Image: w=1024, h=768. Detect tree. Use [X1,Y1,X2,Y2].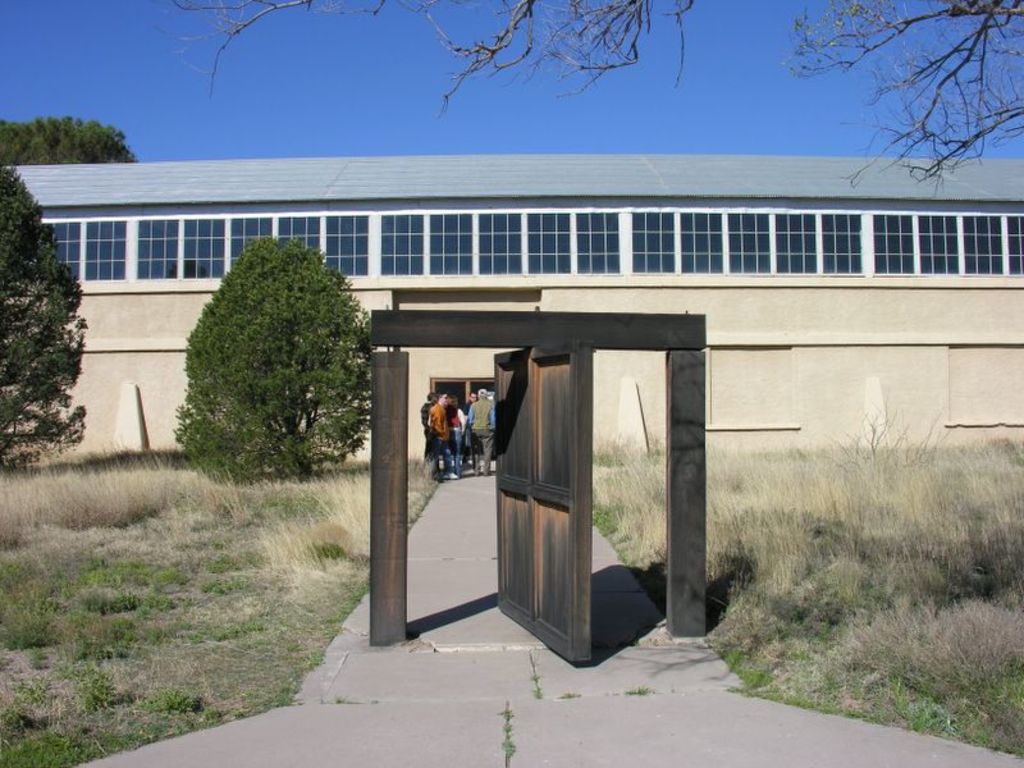
[0,161,90,471].
